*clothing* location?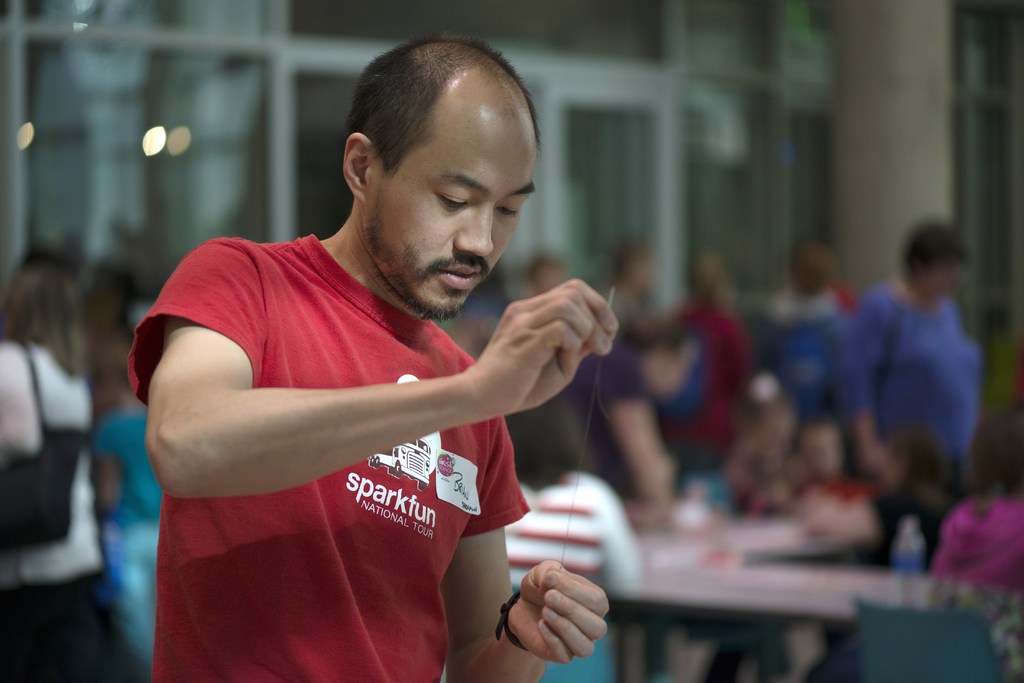
x1=0 y1=341 x2=116 y2=682
